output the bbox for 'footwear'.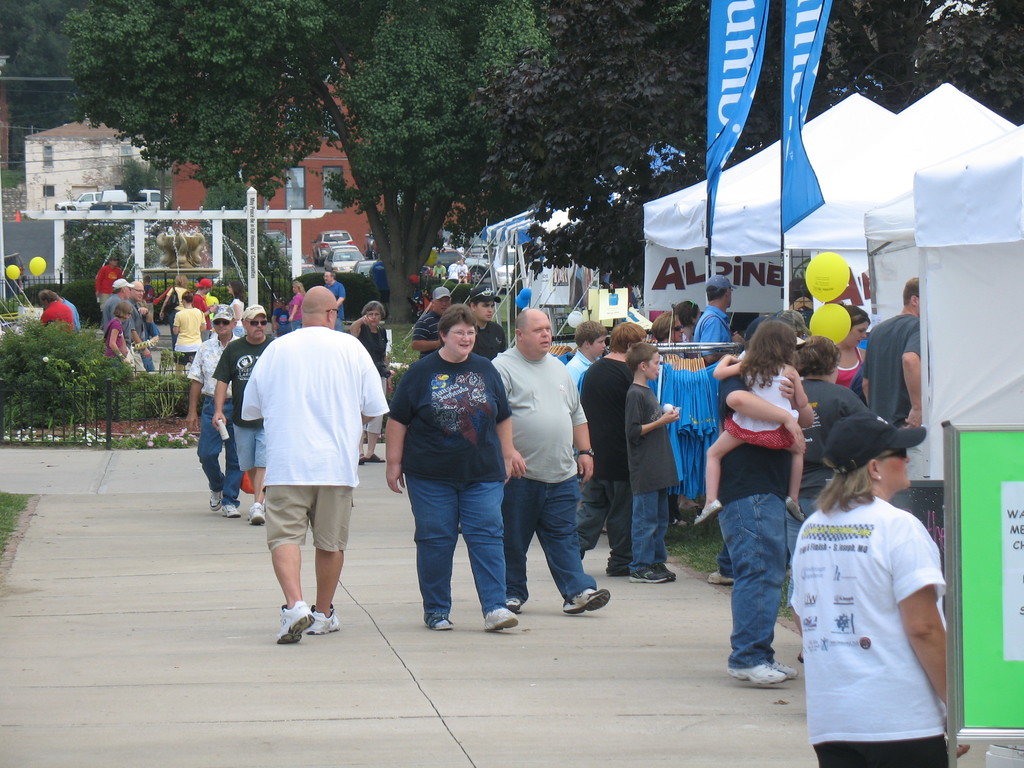
l=689, t=493, r=723, b=522.
